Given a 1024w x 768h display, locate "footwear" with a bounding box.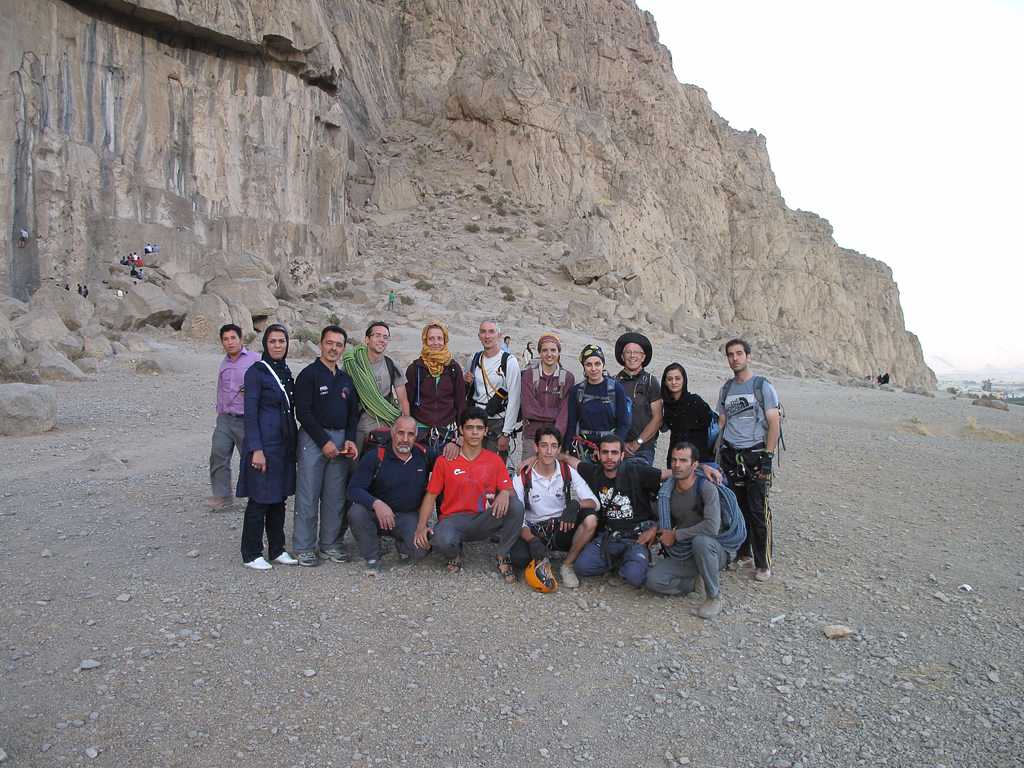
Located: rect(694, 595, 726, 615).
